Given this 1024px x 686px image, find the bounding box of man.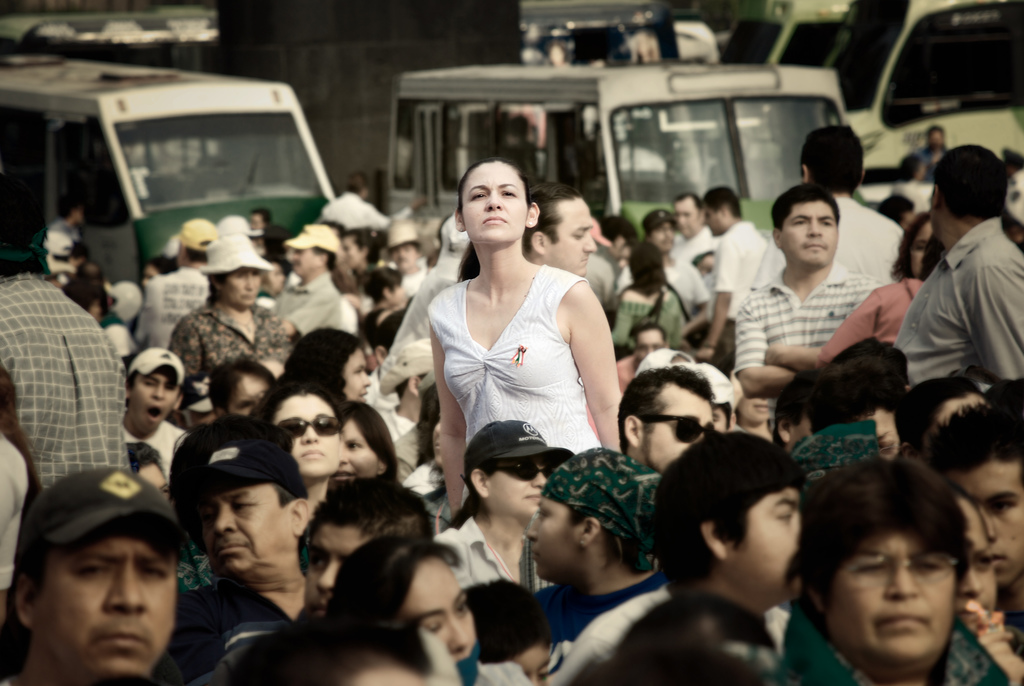
BBox(522, 186, 605, 293).
